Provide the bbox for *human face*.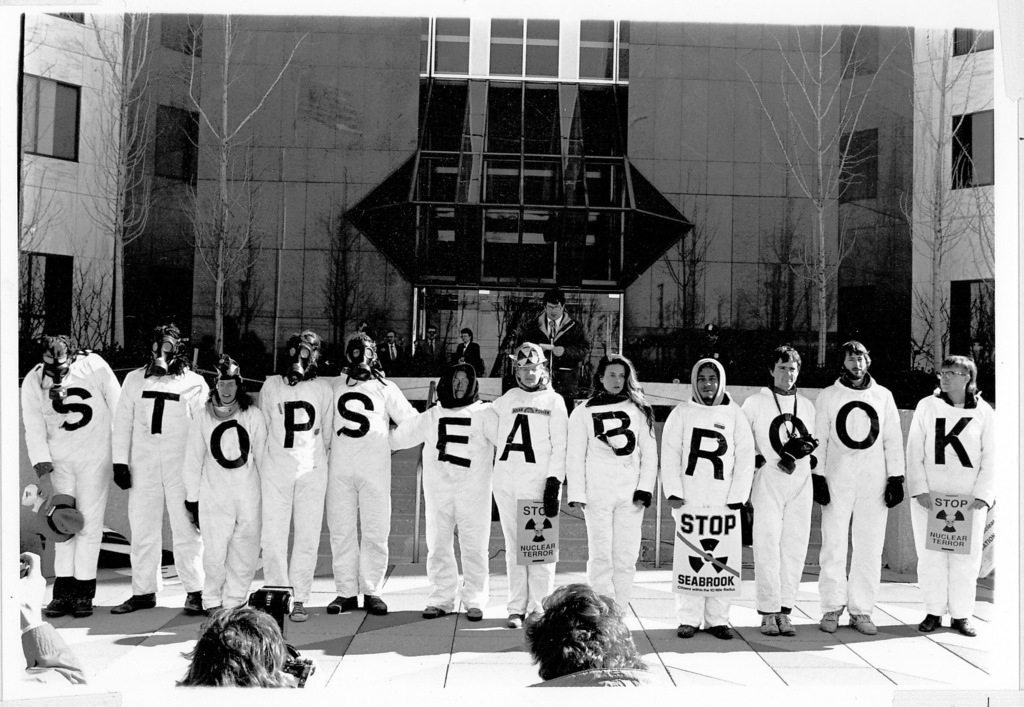
(x1=601, y1=361, x2=626, y2=395).
